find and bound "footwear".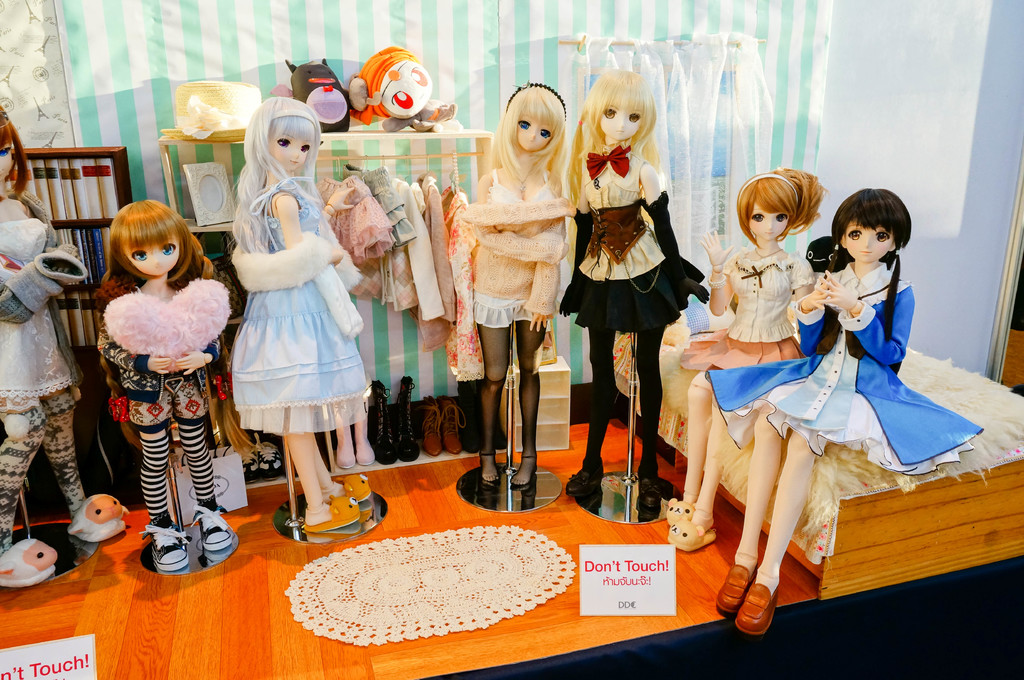
Bound: {"x1": 251, "y1": 429, "x2": 286, "y2": 480}.
